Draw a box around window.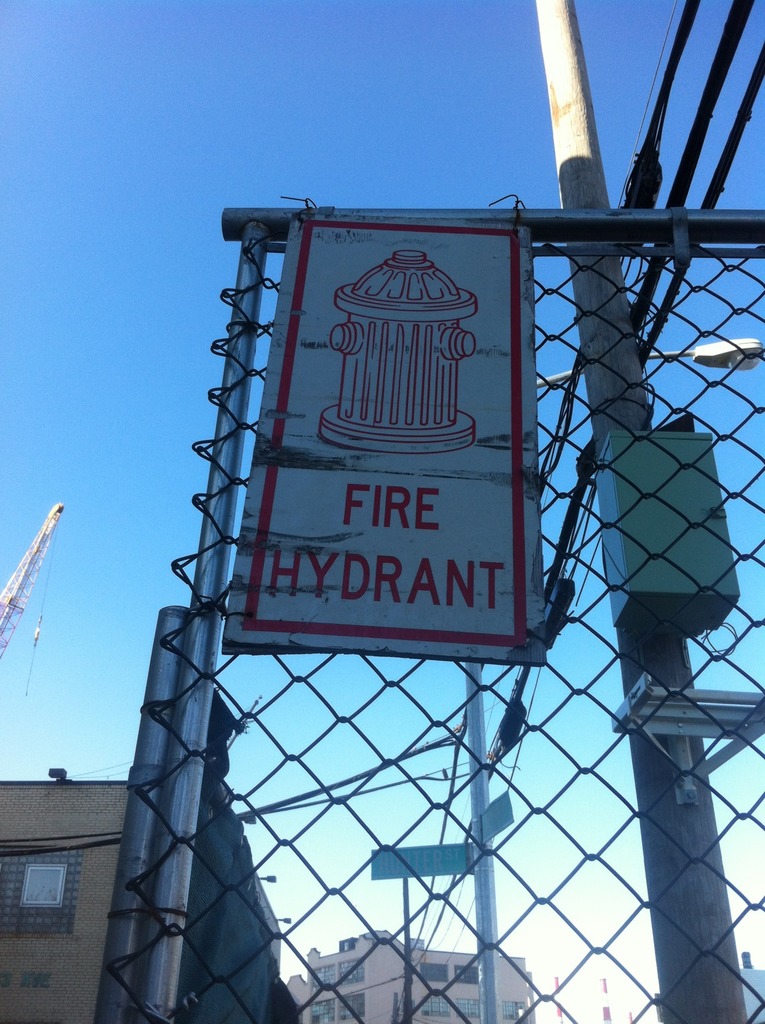
(x1=411, y1=996, x2=527, y2=1020).
